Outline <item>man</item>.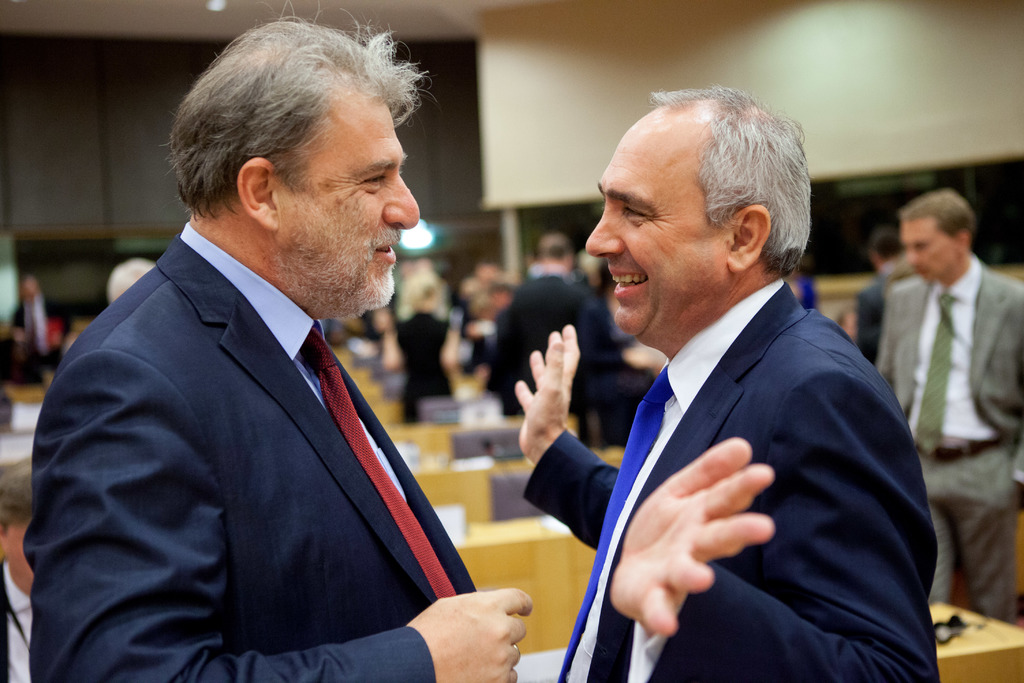
Outline: x1=852 y1=226 x2=918 y2=367.
